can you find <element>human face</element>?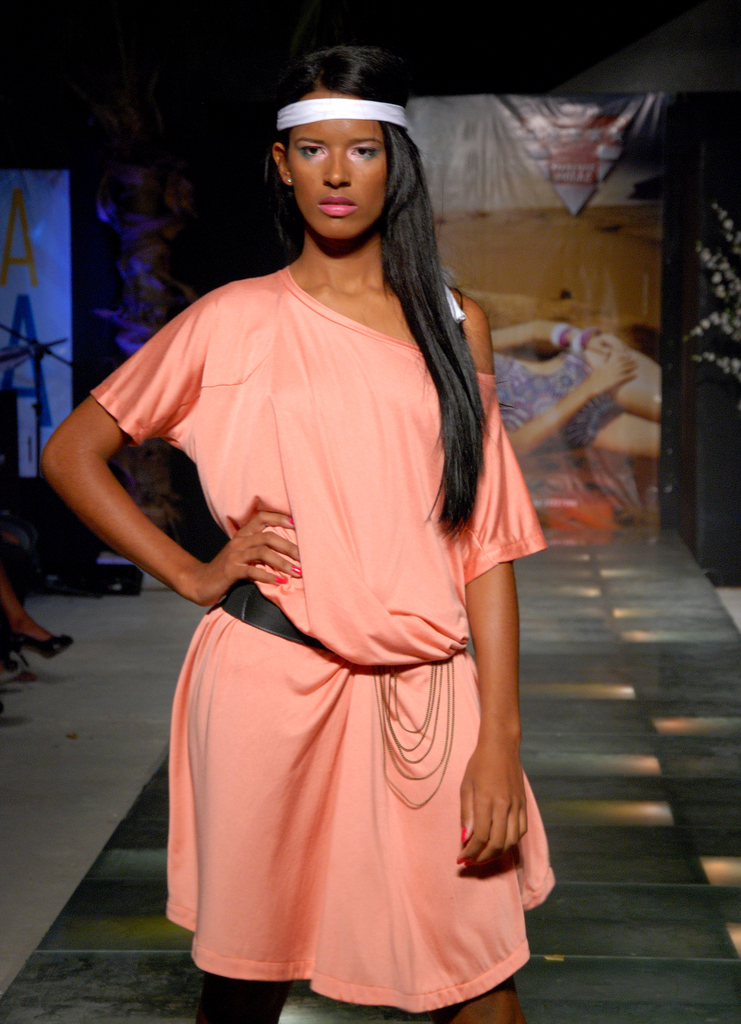
Yes, bounding box: crop(284, 94, 390, 237).
